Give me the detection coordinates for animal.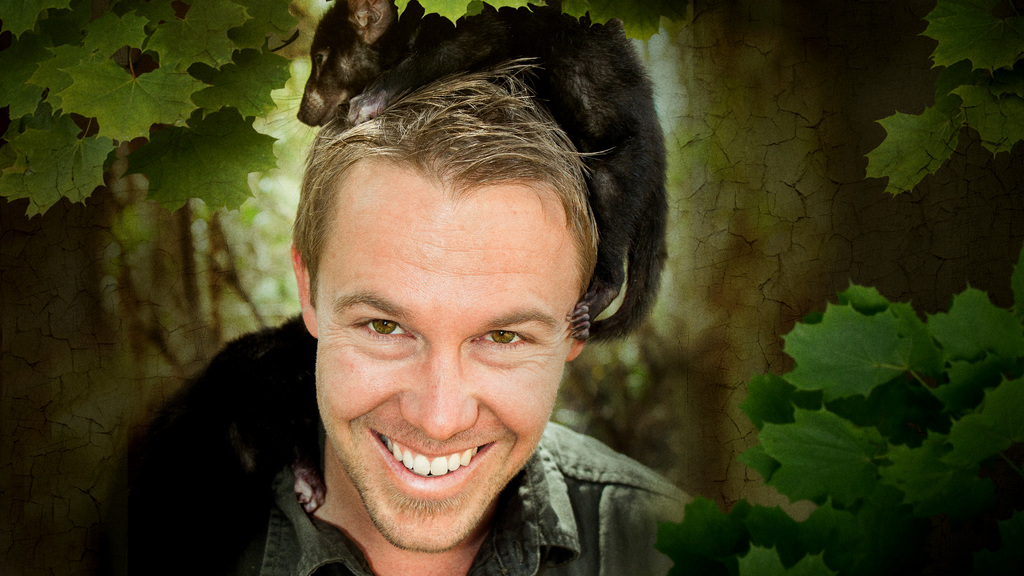
Rect(95, 314, 326, 575).
